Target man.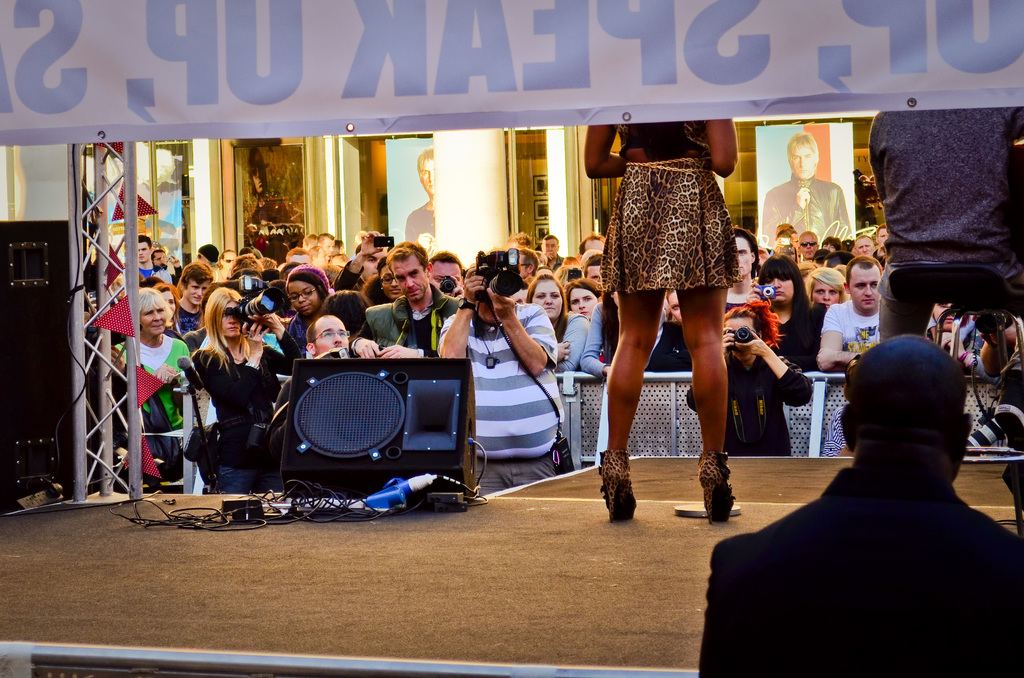
Target region: 138, 235, 152, 279.
